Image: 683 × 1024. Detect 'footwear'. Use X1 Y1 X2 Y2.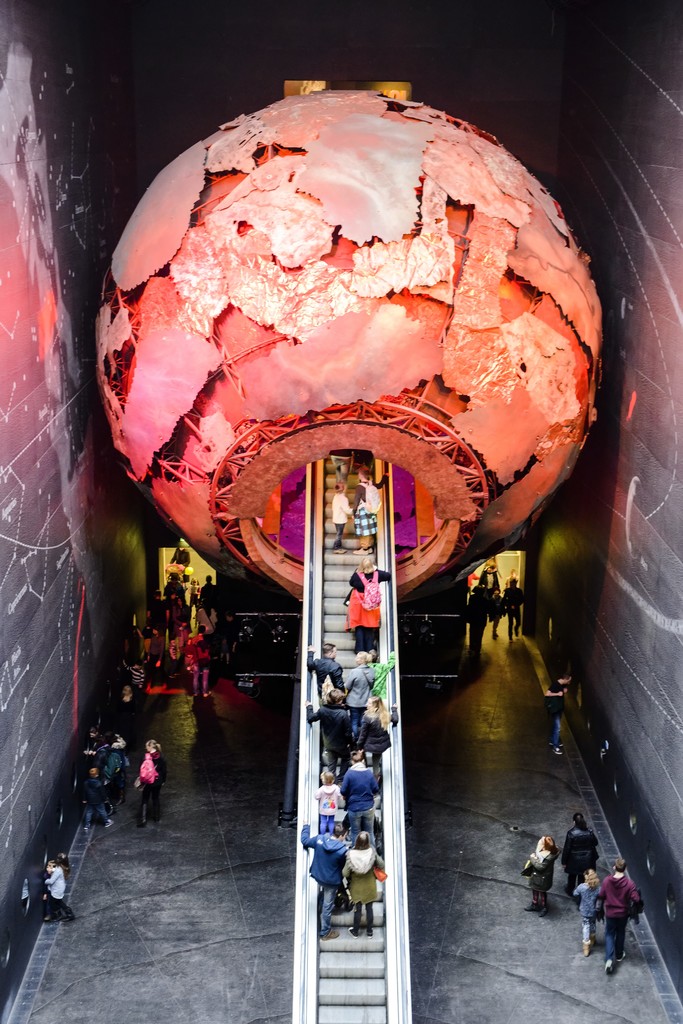
515 627 518 637.
